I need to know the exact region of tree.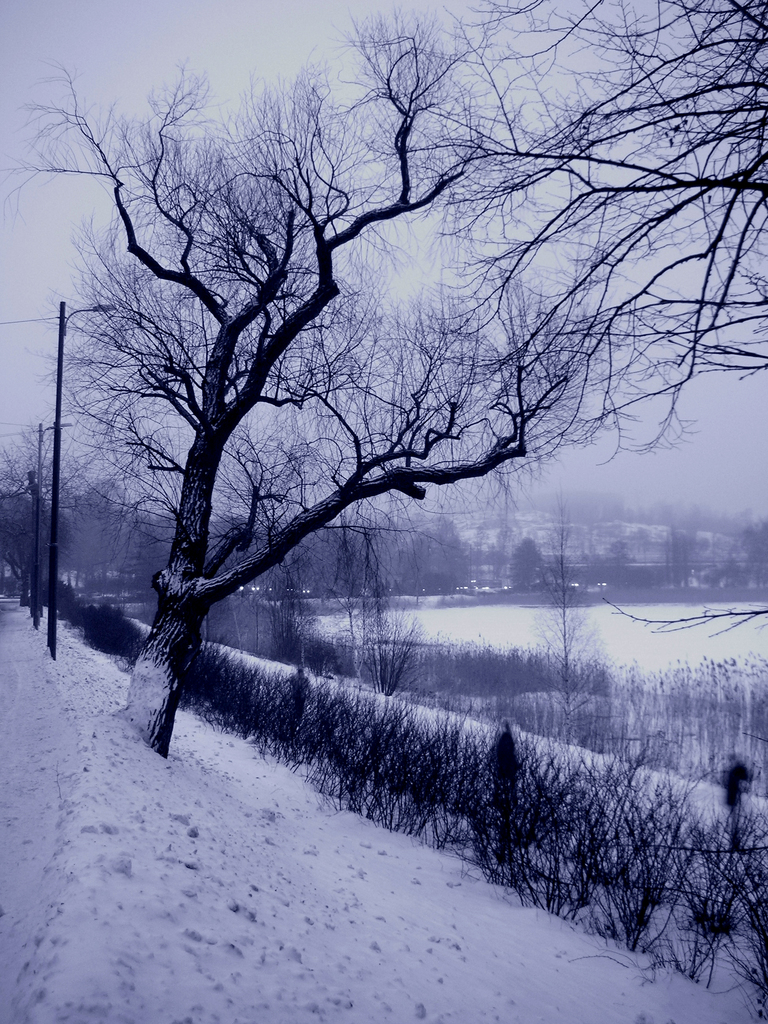
Region: [330, 4, 767, 458].
